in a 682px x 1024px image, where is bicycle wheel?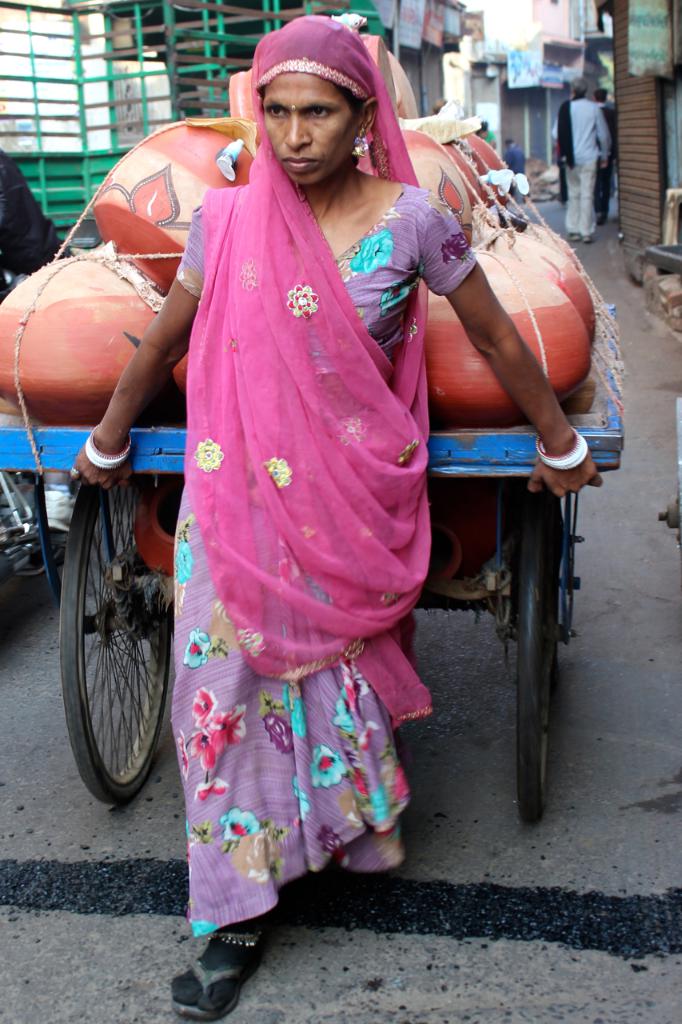
(x1=57, y1=499, x2=172, y2=810).
